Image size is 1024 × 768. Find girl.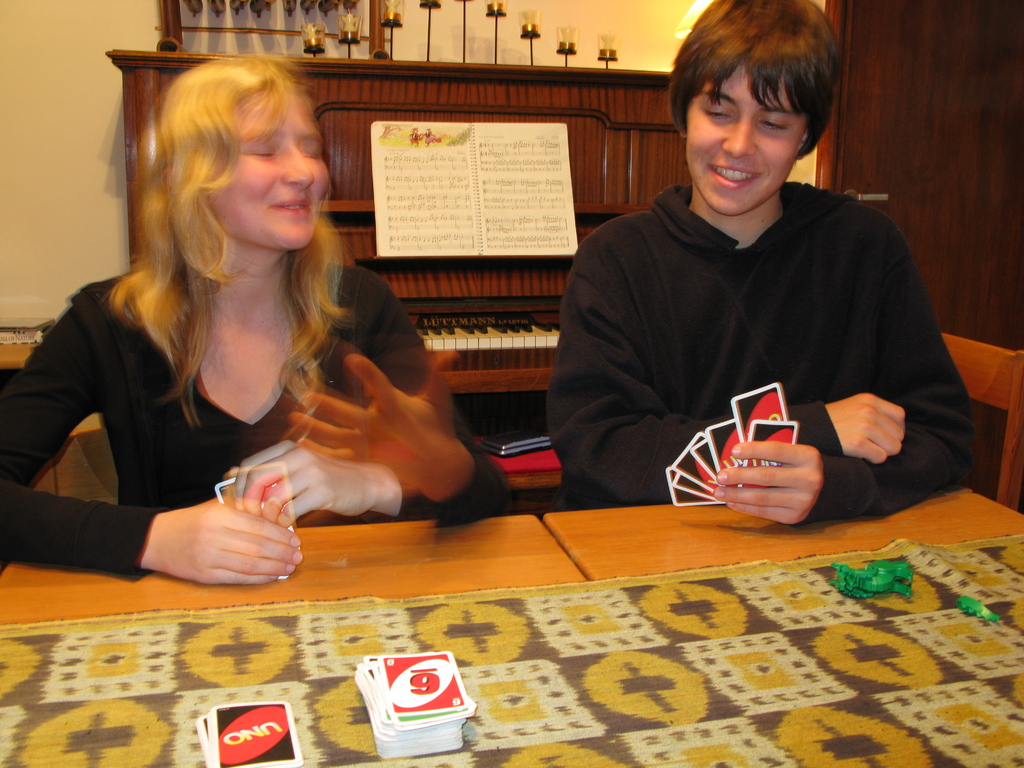
bbox=[0, 49, 516, 586].
